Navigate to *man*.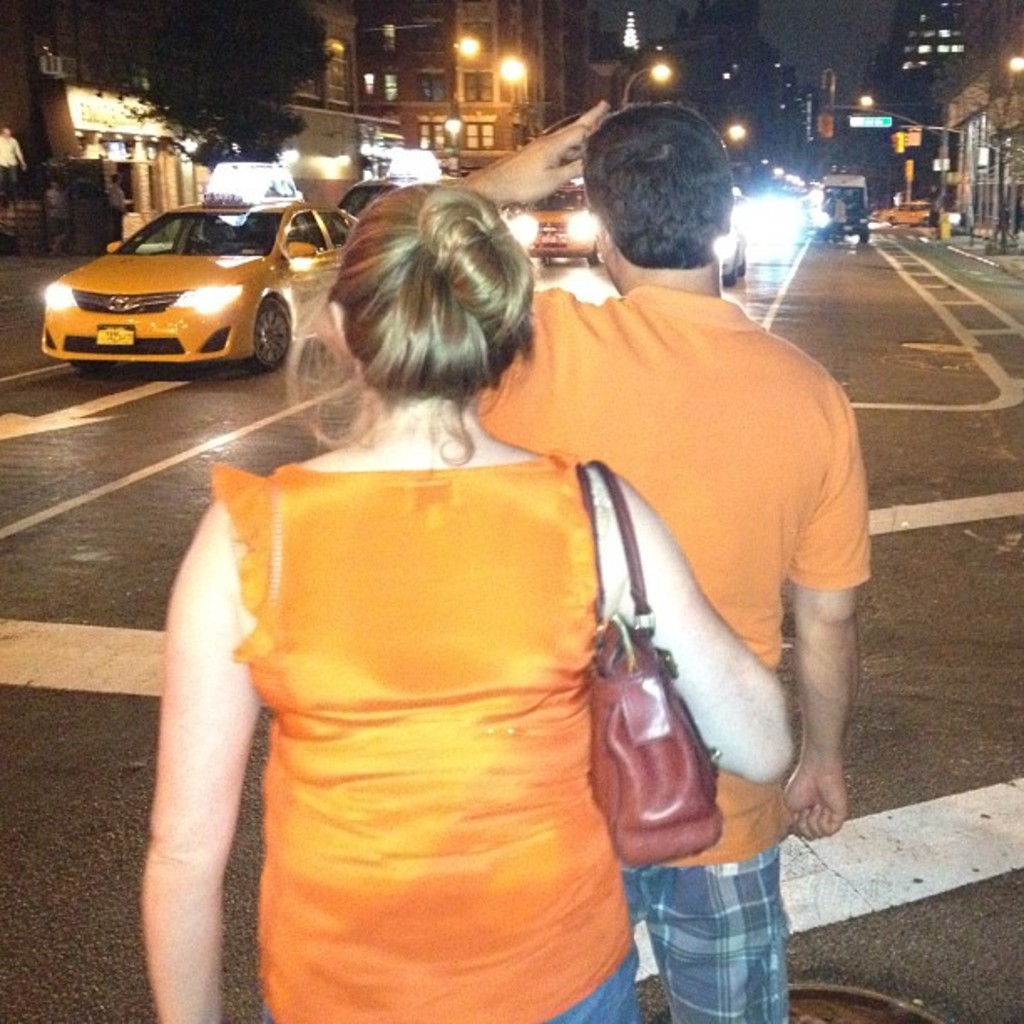
Navigation target: box(490, 105, 904, 957).
